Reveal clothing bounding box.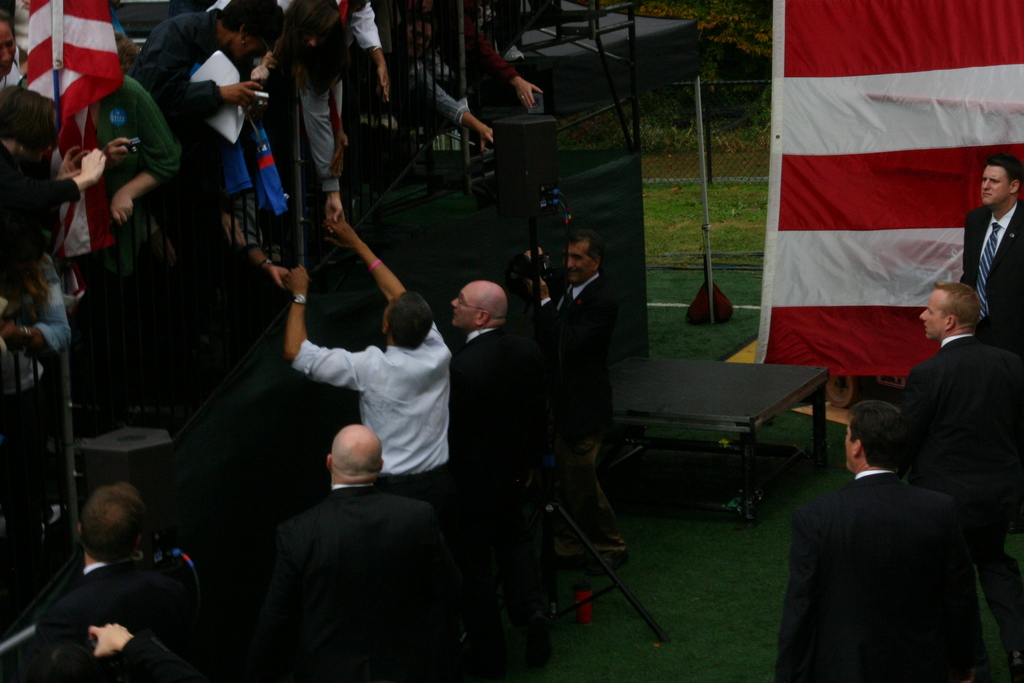
Revealed: locate(113, 630, 193, 682).
